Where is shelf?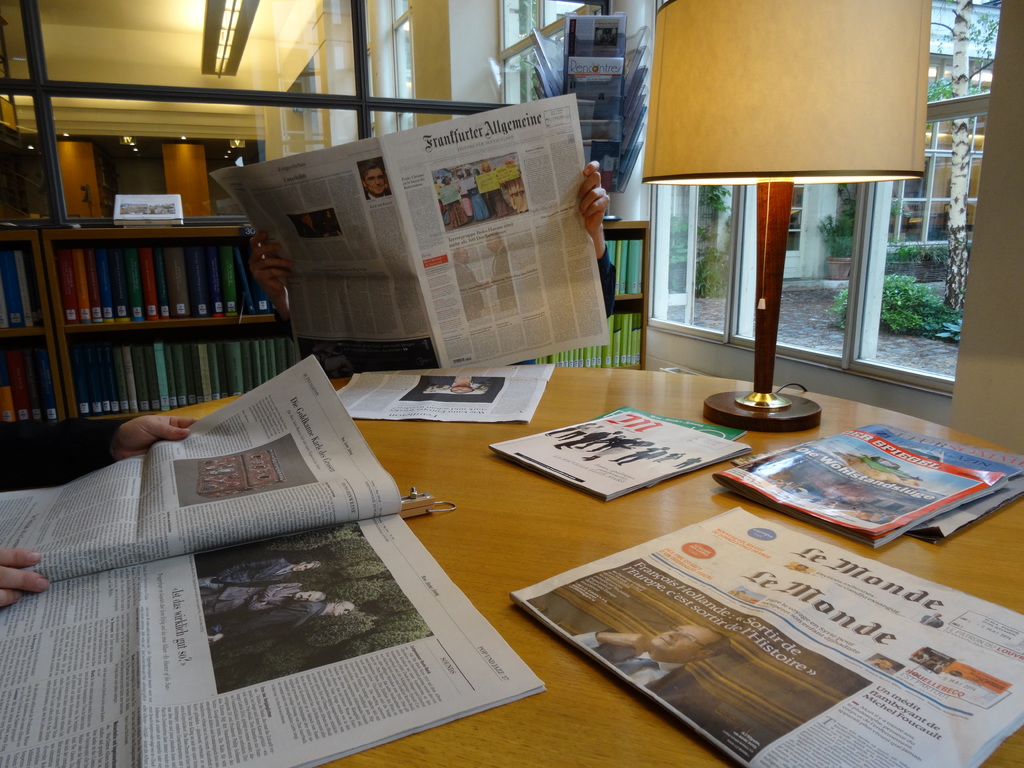
595 219 644 302.
